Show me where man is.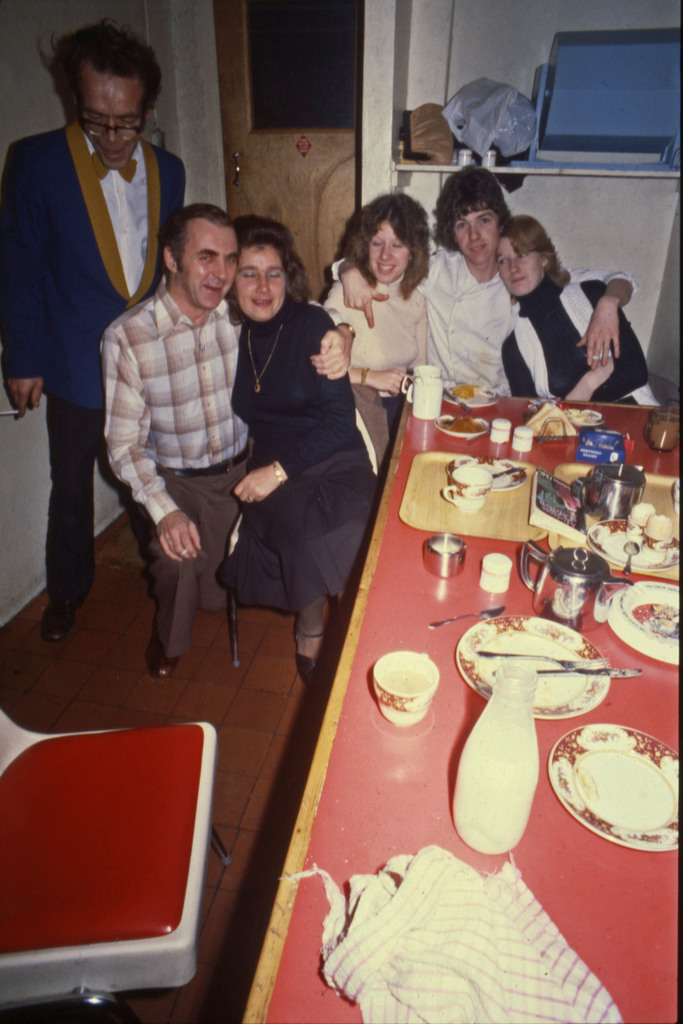
man is at <region>99, 200, 361, 683</region>.
